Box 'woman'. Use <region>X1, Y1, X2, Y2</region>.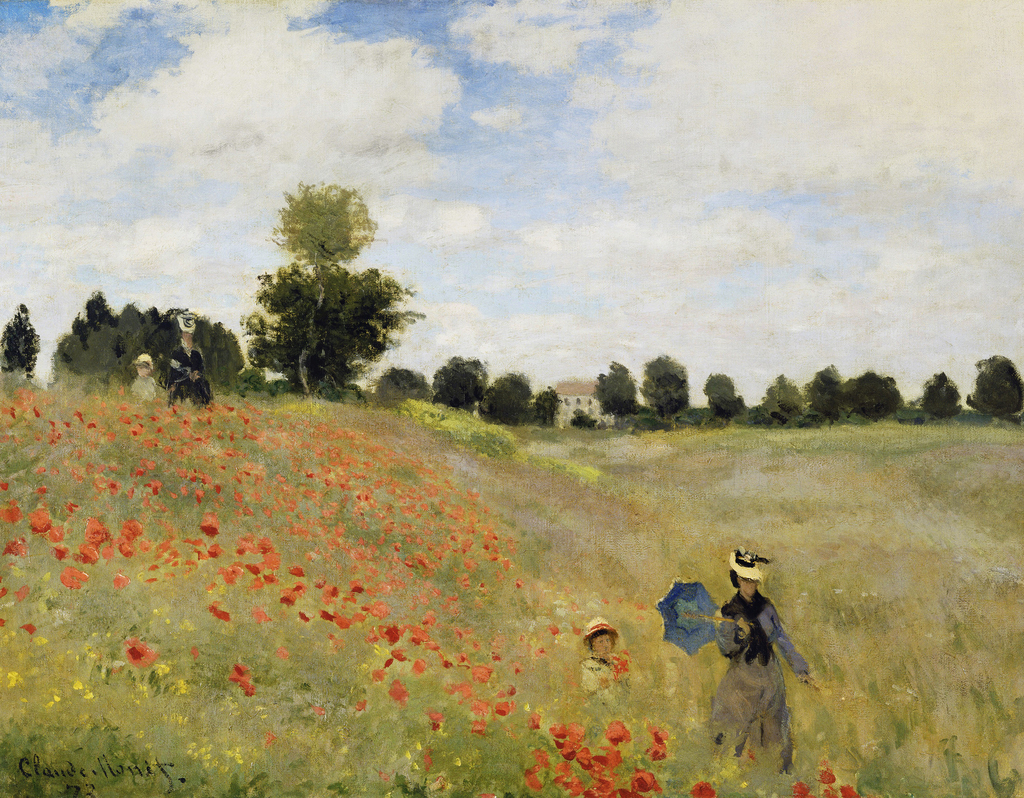
<region>556, 616, 638, 706</region>.
